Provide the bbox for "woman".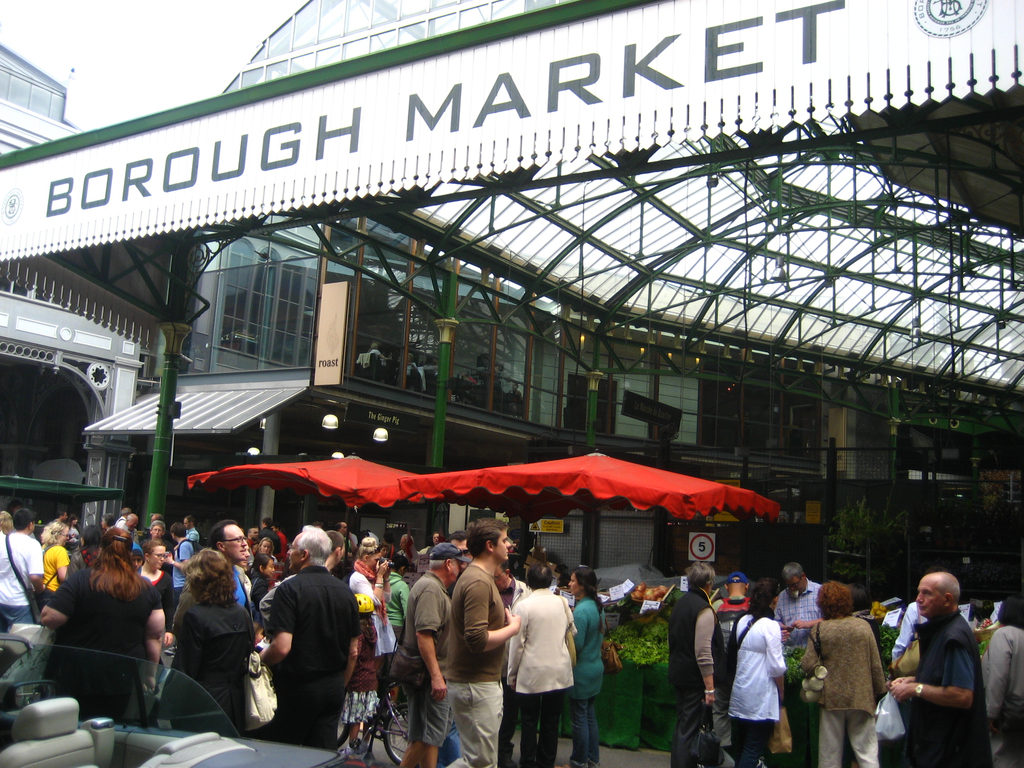
(x1=792, y1=580, x2=919, y2=765).
